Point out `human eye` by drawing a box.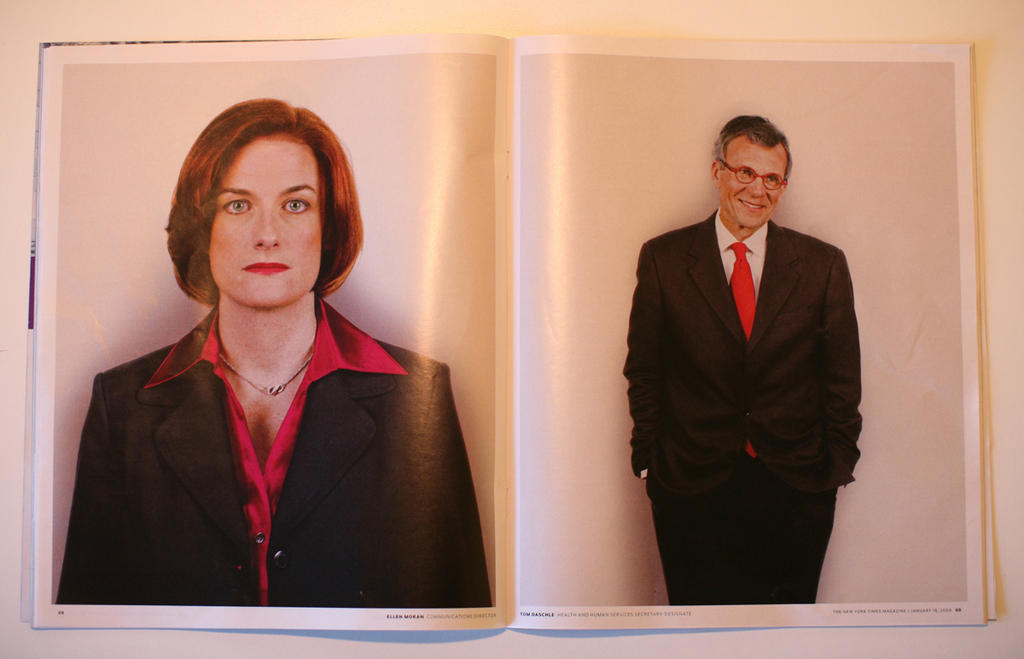
221/196/253/218.
